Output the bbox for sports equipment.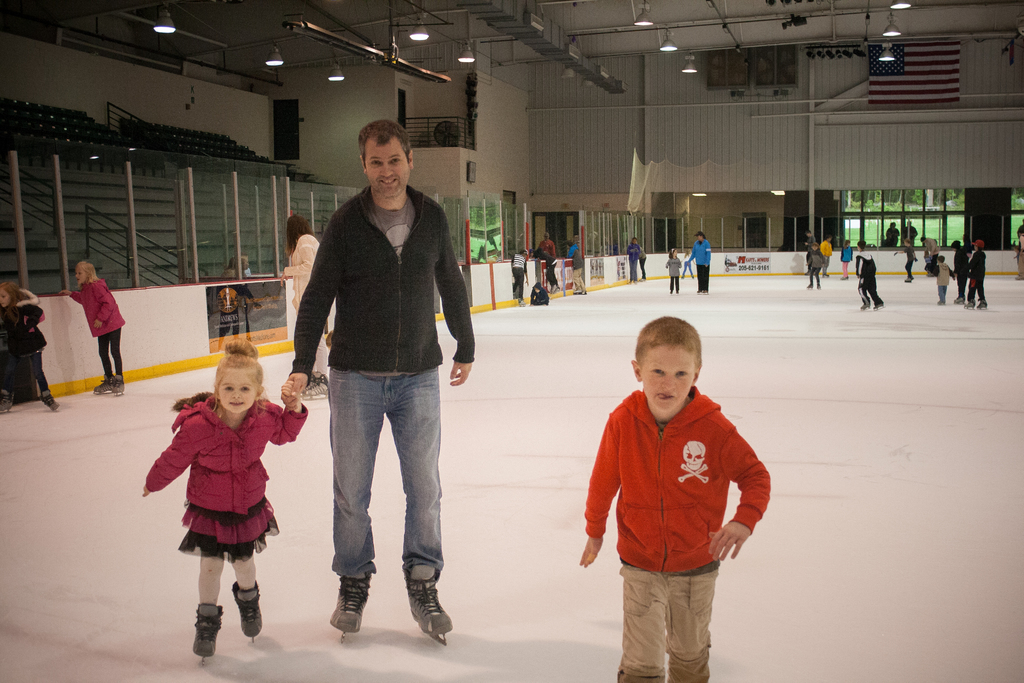
rect(191, 603, 225, 663).
